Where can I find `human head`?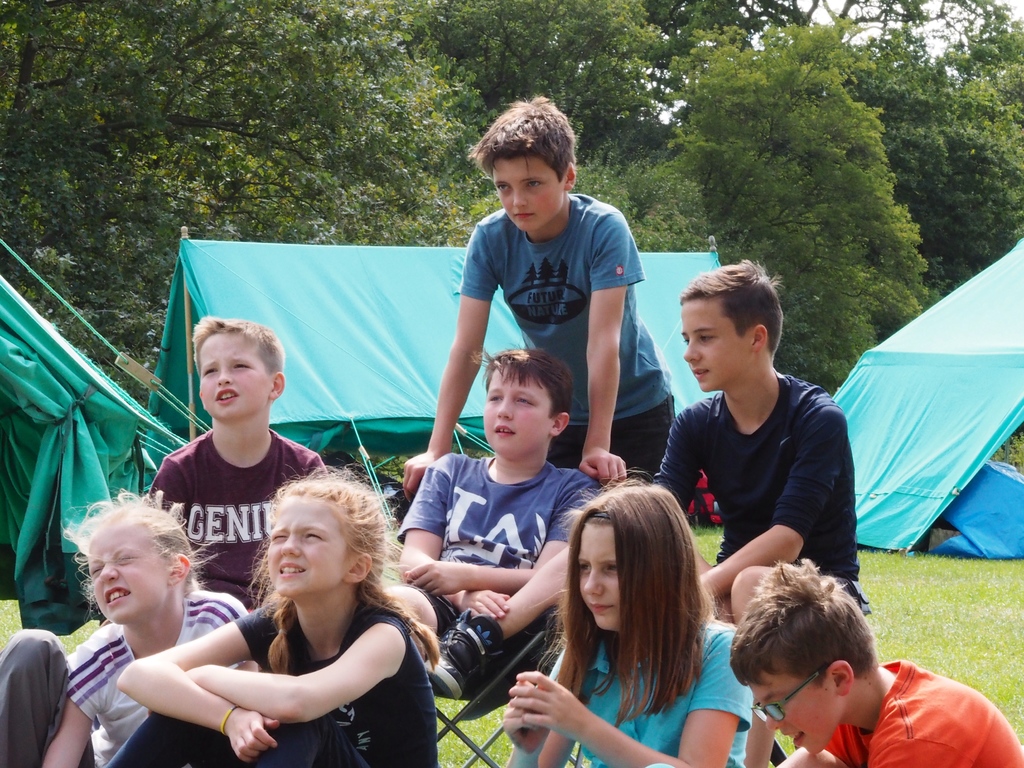
You can find it at (x1=682, y1=257, x2=787, y2=393).
